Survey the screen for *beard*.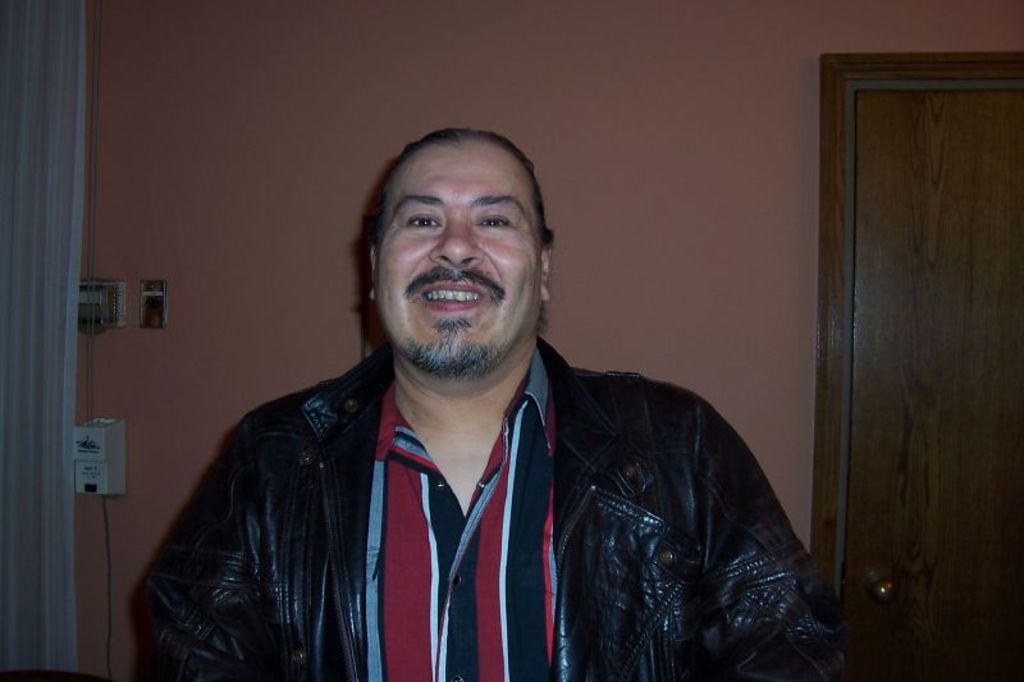
Survey found: {"left": 393, "top": 312, "right": 508, "bottom": 384}.
